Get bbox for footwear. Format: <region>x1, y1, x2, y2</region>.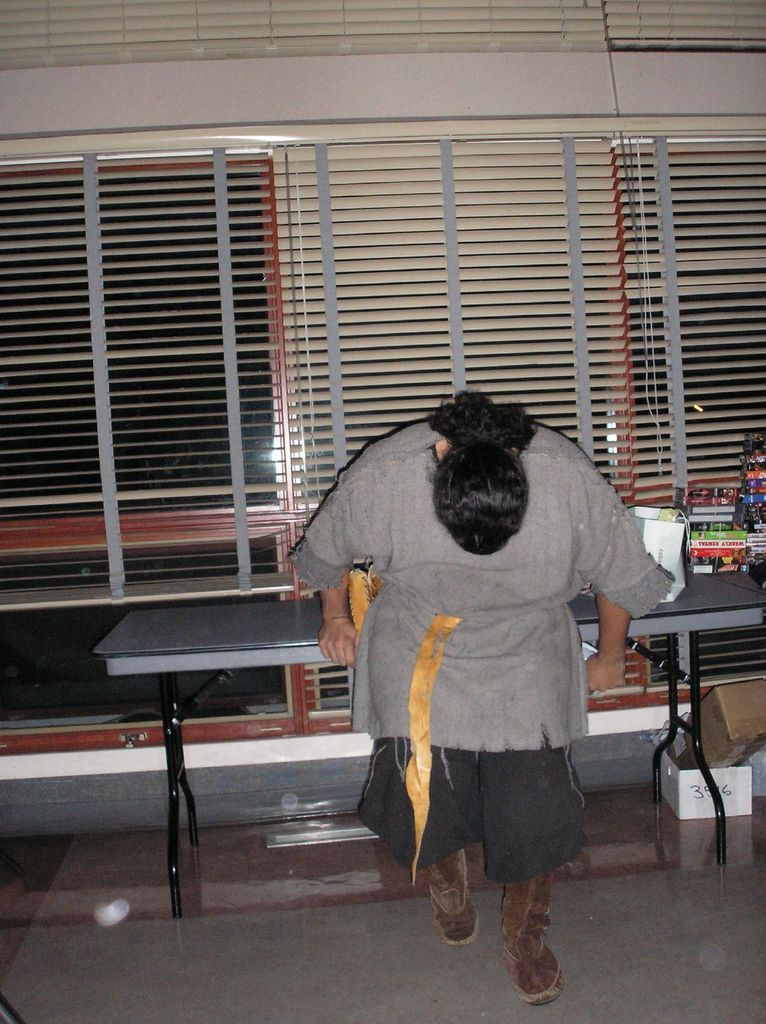
<region>507, 895, 573, 1006</region>.
